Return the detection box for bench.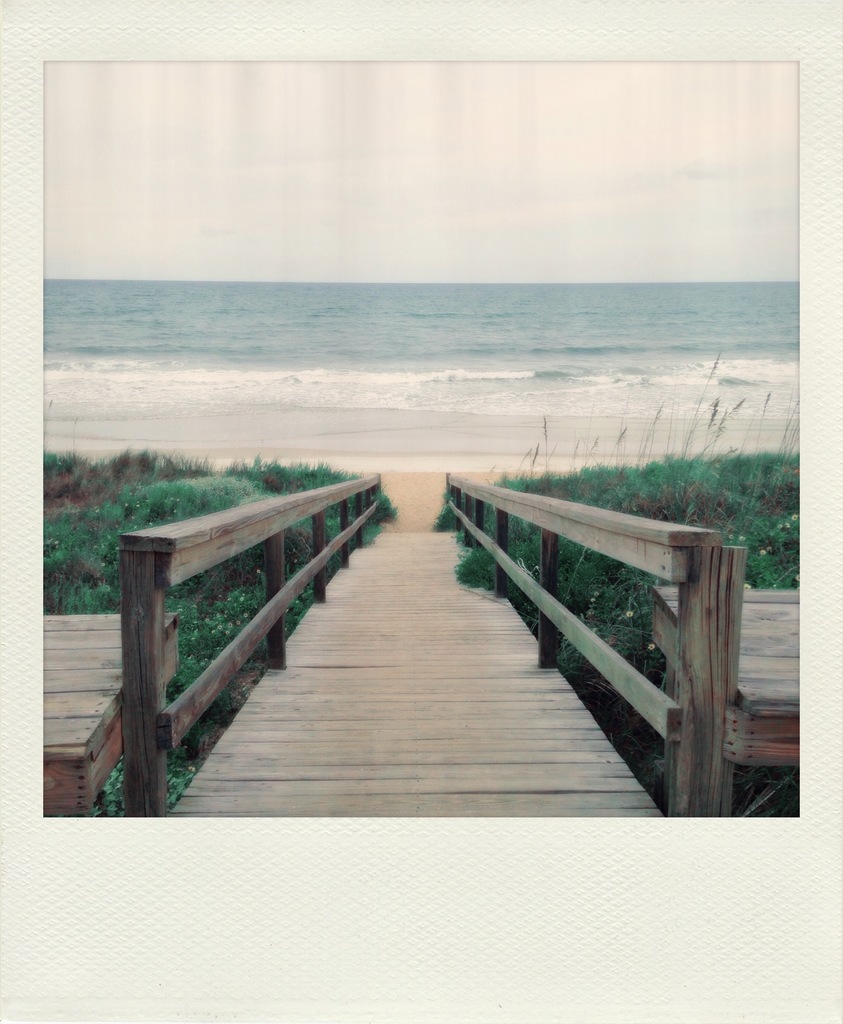
[left=648, top=589, right=842, bottom=824].
